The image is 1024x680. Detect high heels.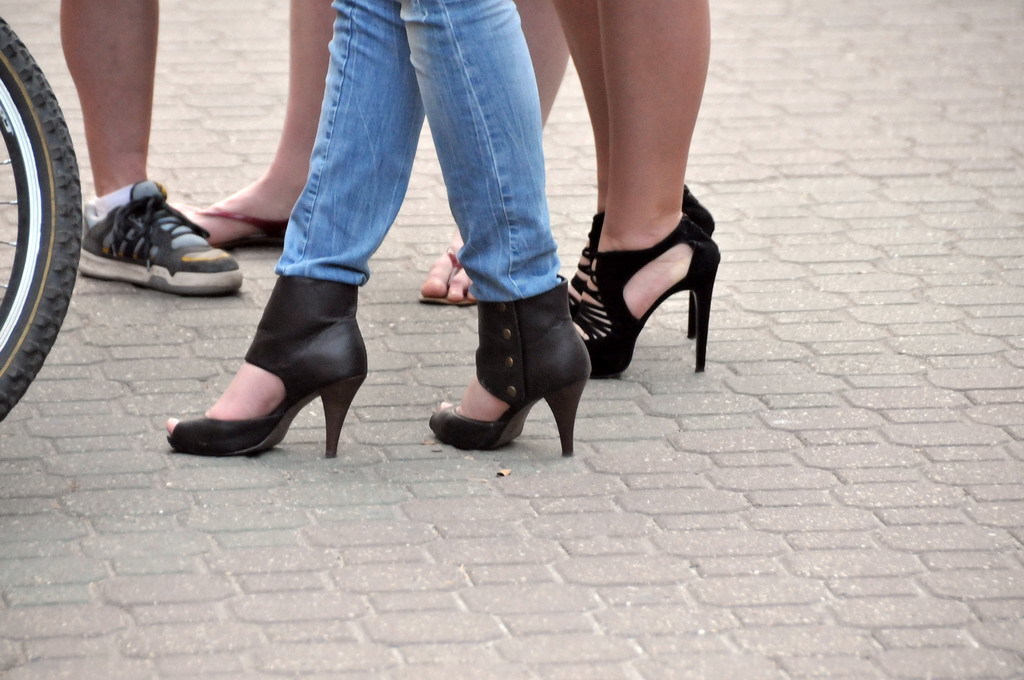
Detection: (566,180,715,342).
